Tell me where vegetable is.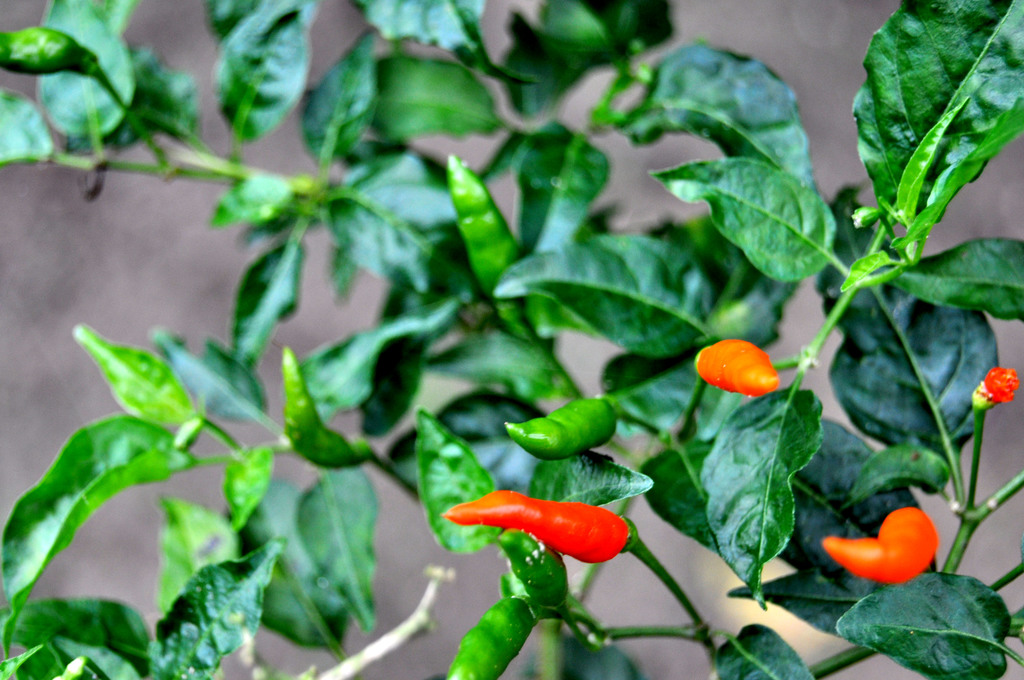
vegetable is at <bbox>452, 154, 525, 319</bbox>.
